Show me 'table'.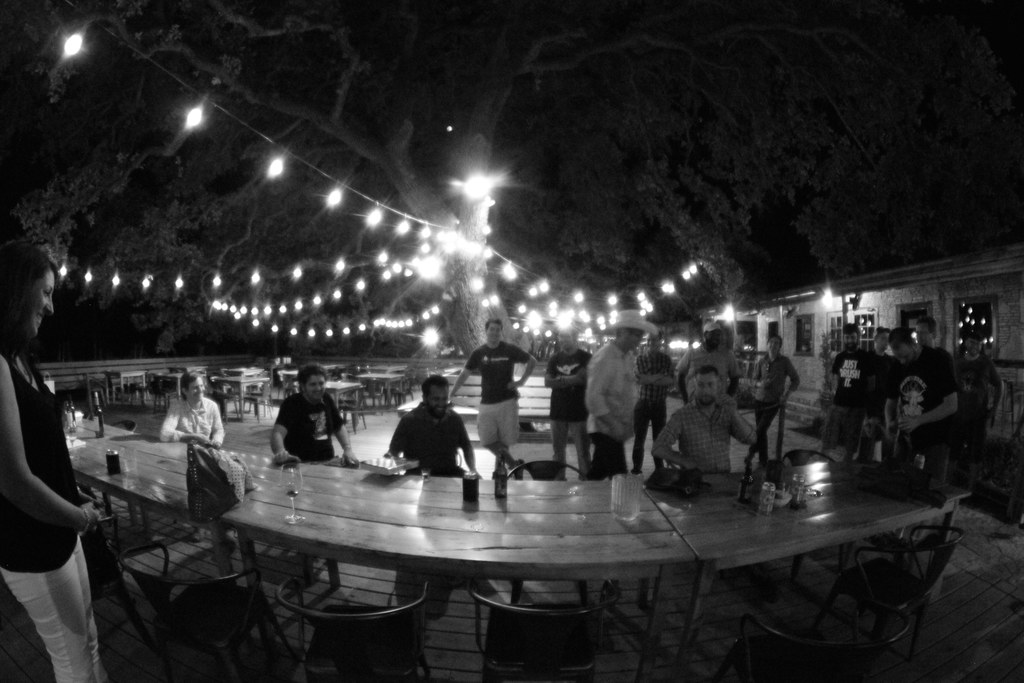
'table' is here: bbox(65, 416, 127, 445).
